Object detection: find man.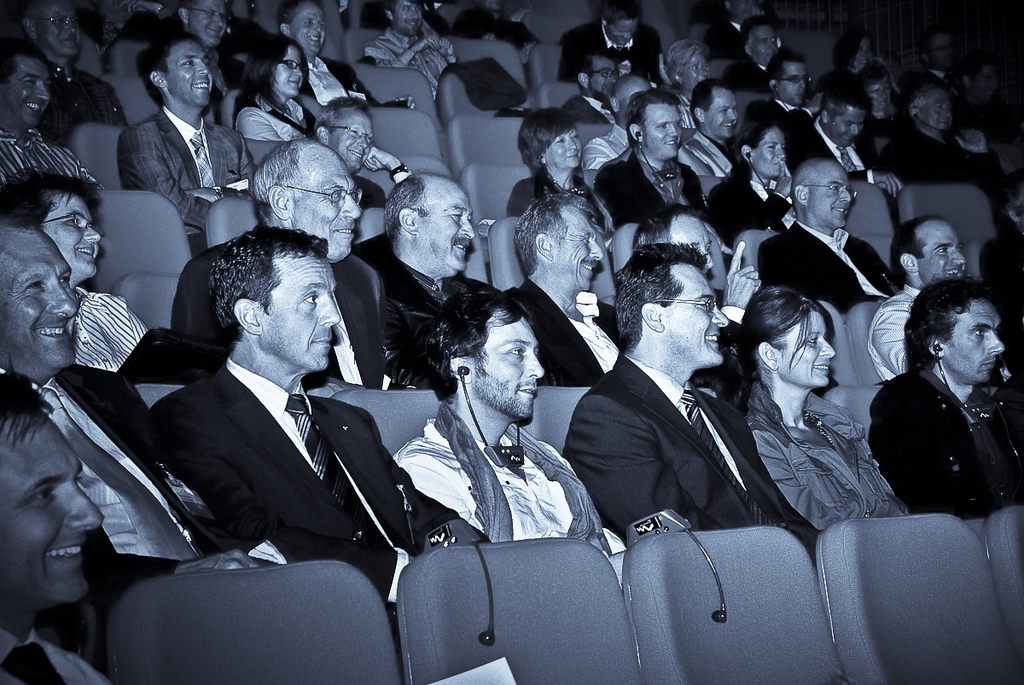
x1=680 y1=79 x2=742 y2=184.
